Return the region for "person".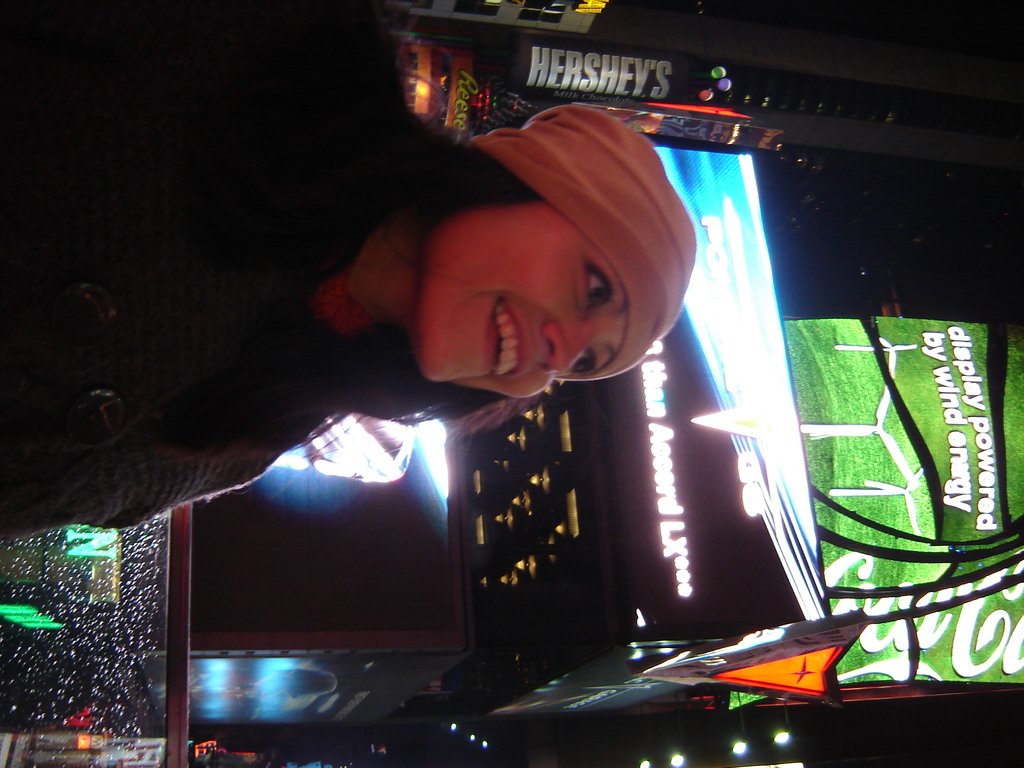
left=0, top=0, right=700, bottom=552.
